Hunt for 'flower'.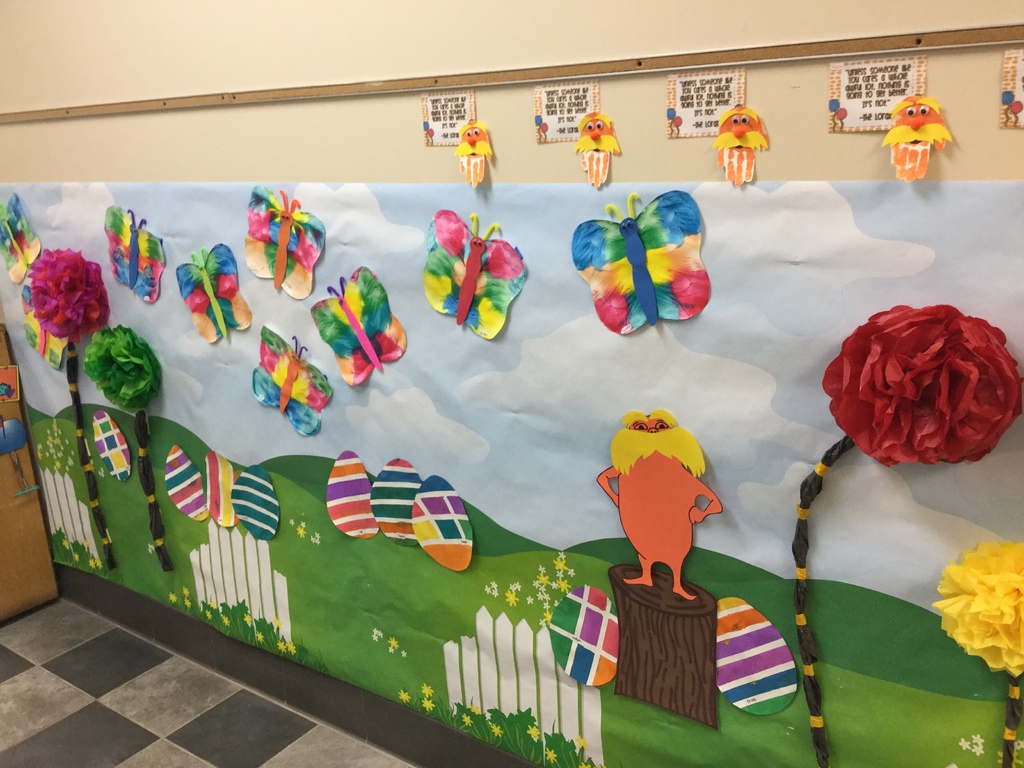
Hunted down at (left=490, top=721, right=505, bottom=739).
